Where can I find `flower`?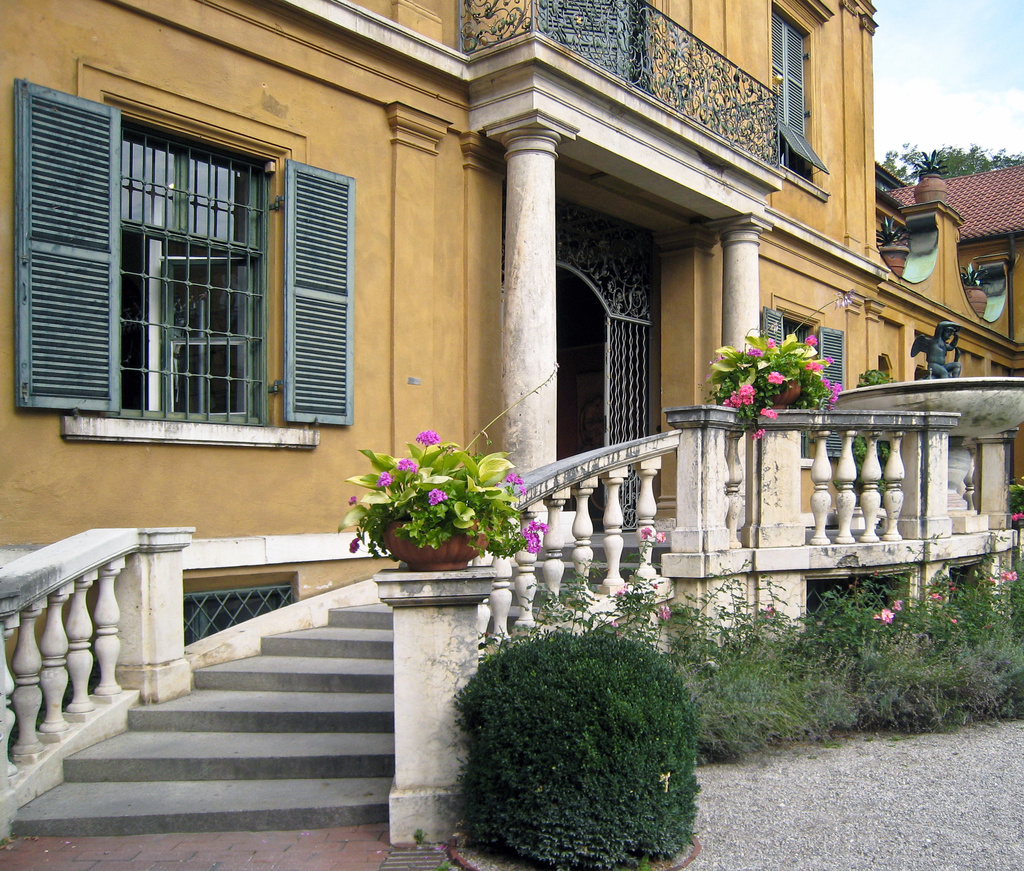
You can find it at 1001, 568, 1018, 582.
